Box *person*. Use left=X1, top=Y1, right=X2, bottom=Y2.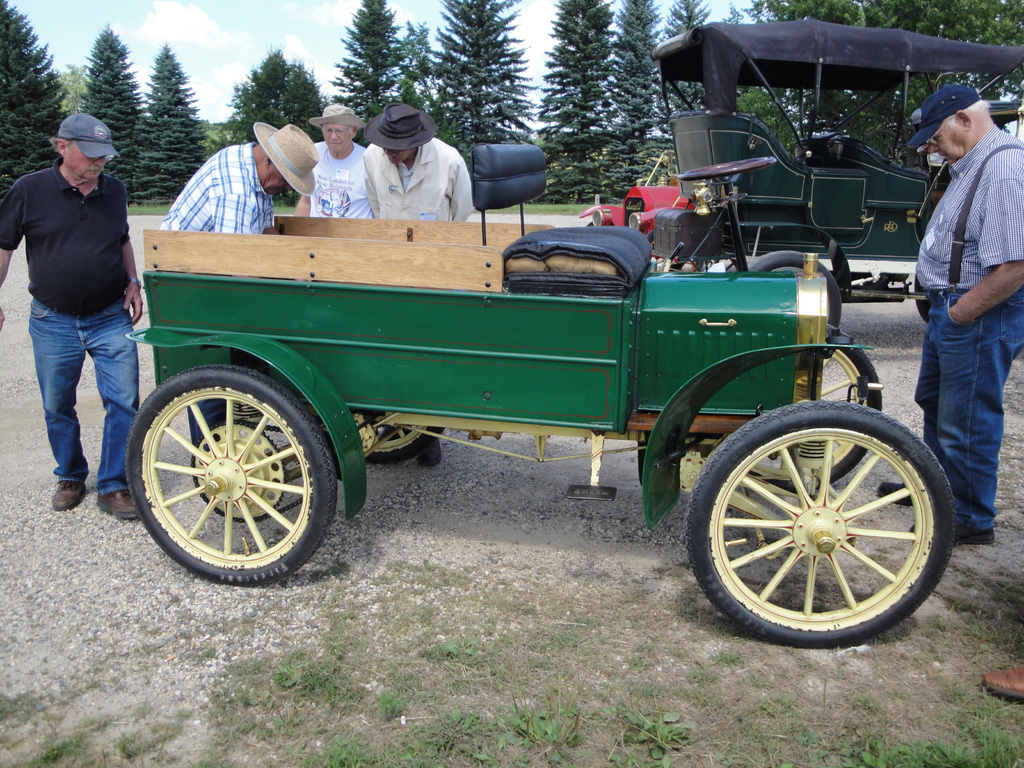
left=292, top=104, right=376, bottom=428.
